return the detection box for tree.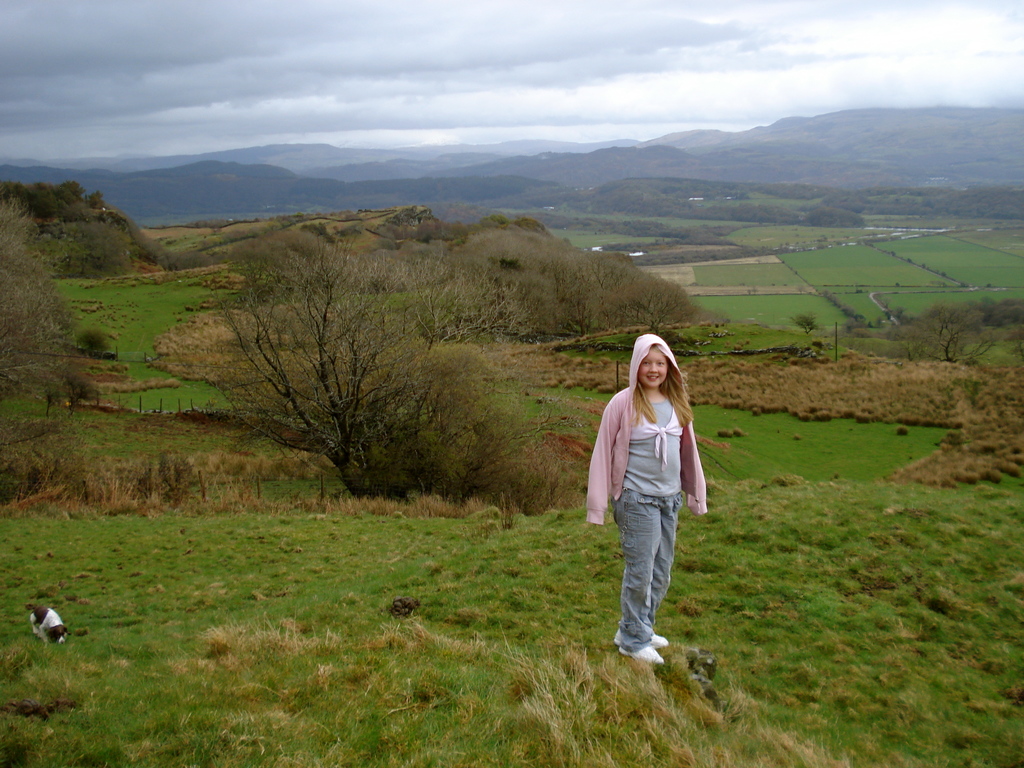
bbox=(173, 224, 493, 512).
